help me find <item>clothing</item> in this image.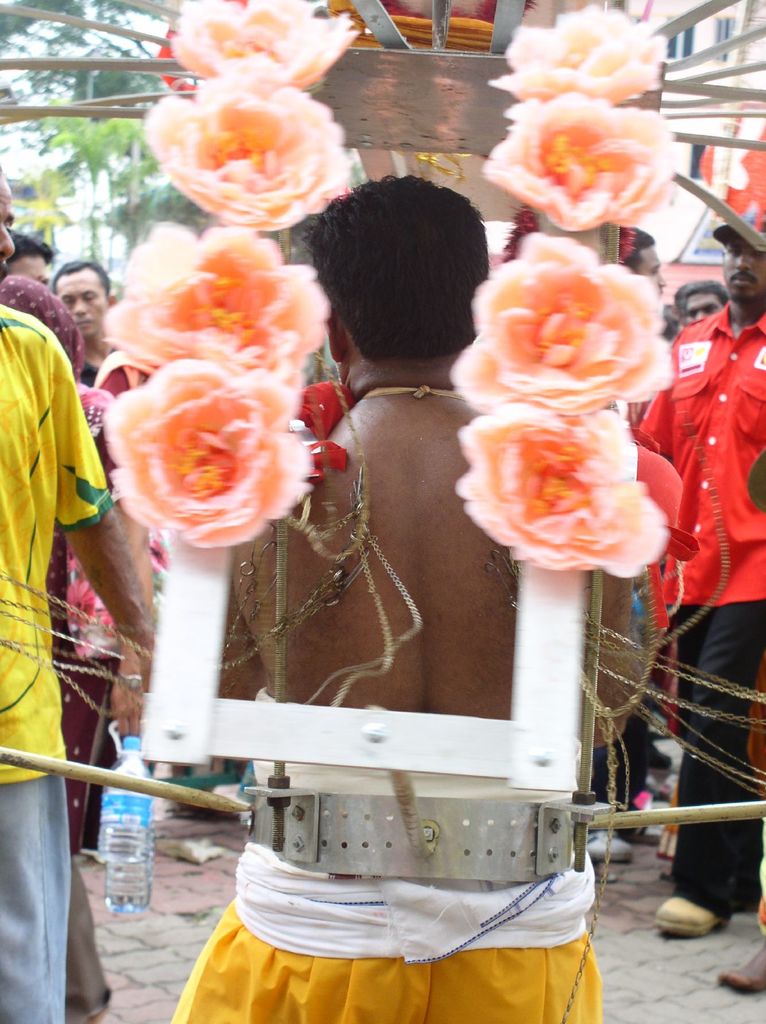
Found it: x1=76, y1=344, x2=111, y2=390.
